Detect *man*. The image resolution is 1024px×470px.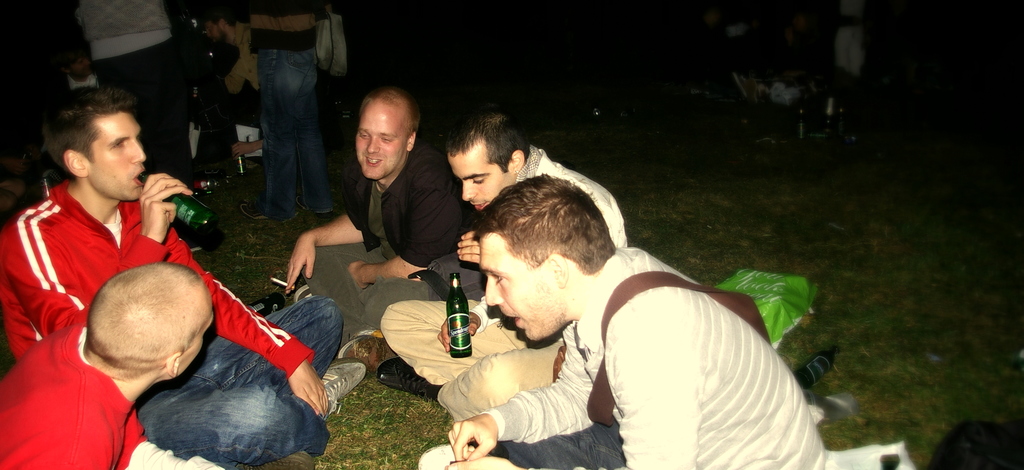
244 0 340 219.
